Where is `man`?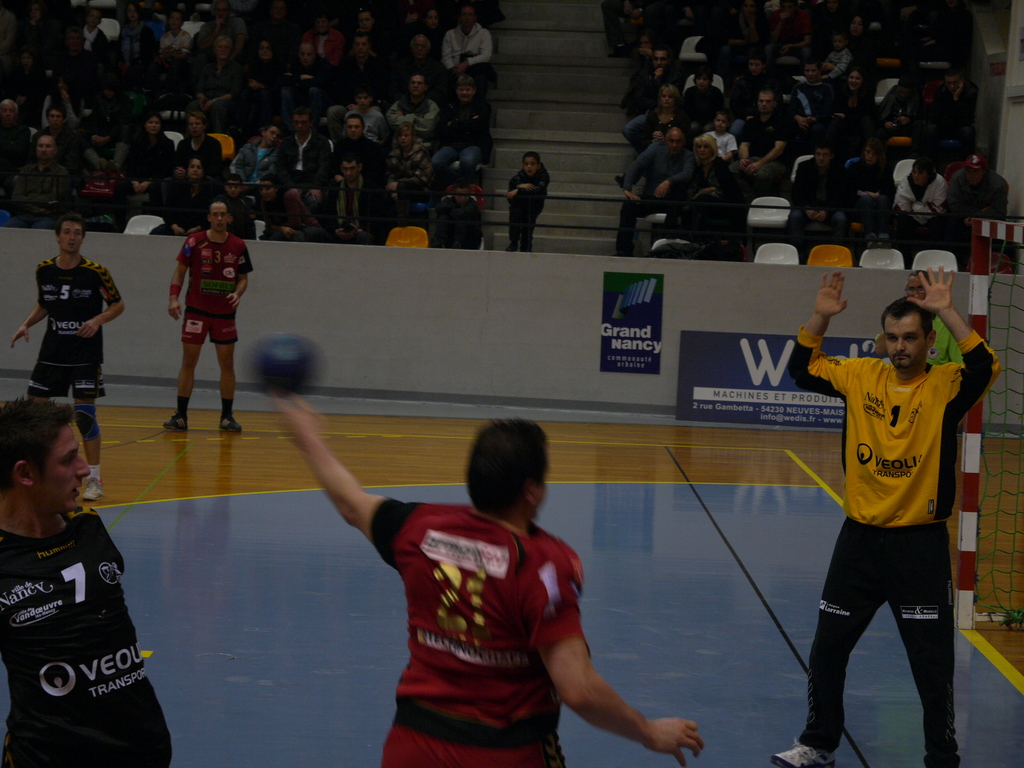
(x1=874, y1=269, x2=964, y2=365).
